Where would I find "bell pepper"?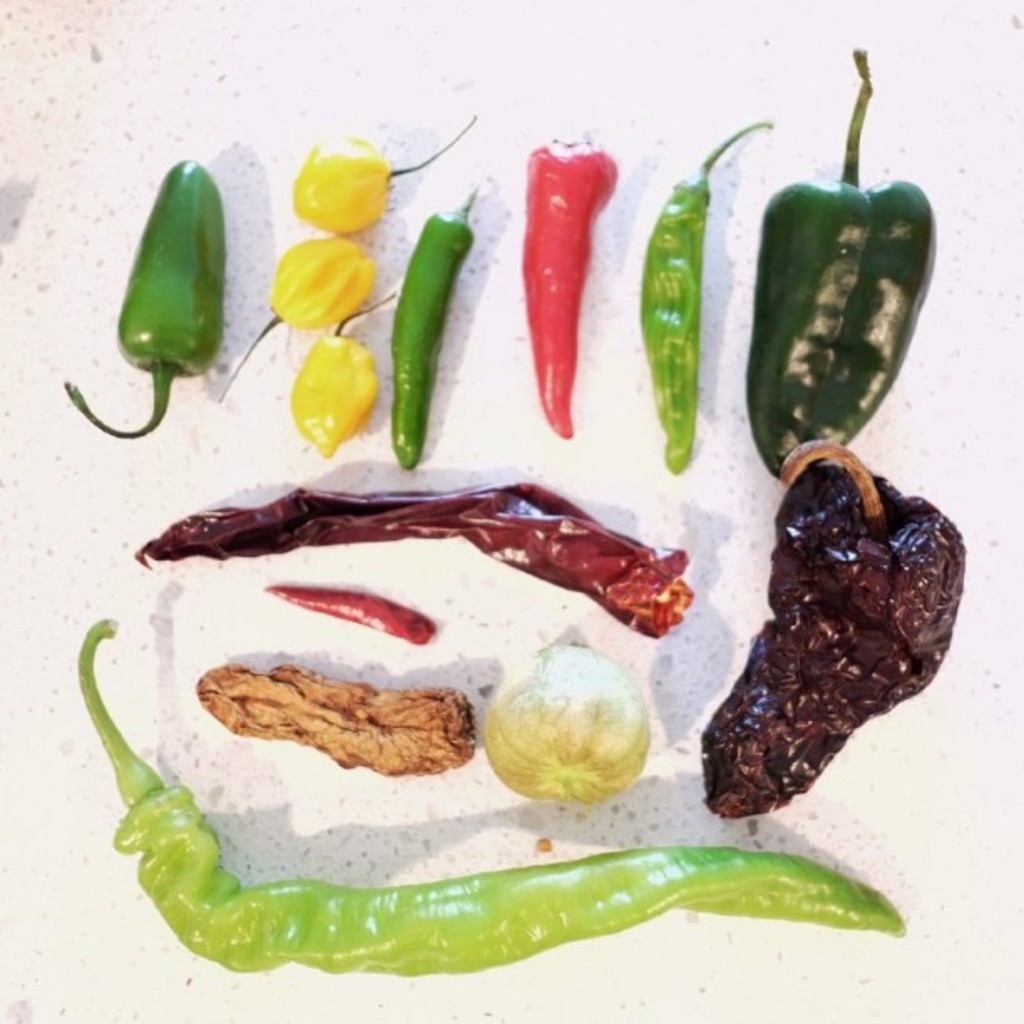
At [x1=748, y1=47, x2=935, y2=485].
